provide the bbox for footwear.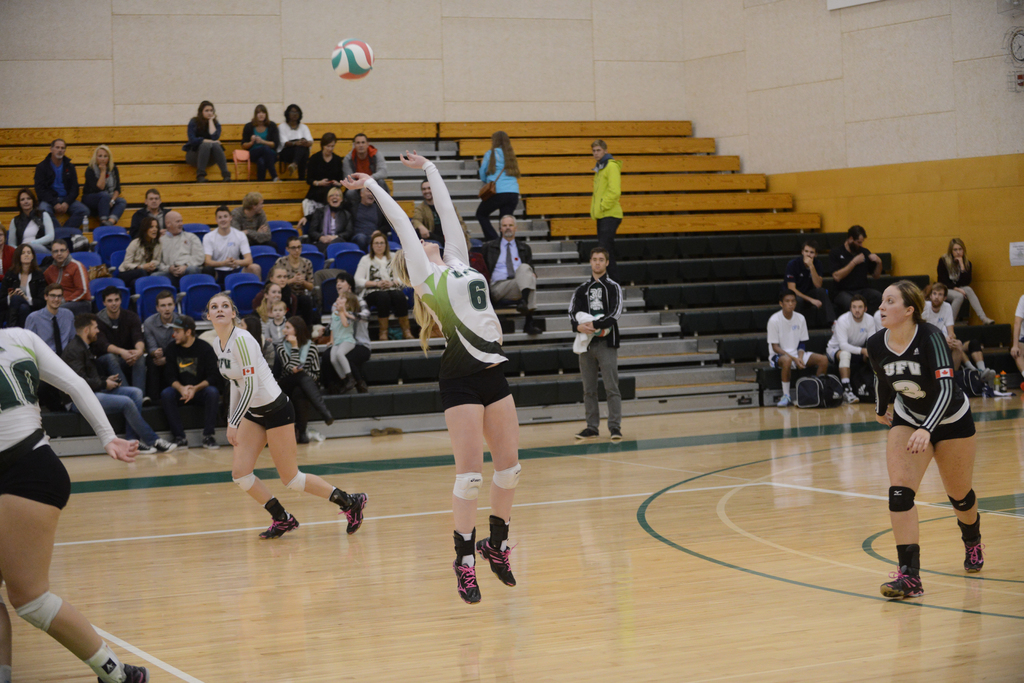
479, 535, 518, 588.
